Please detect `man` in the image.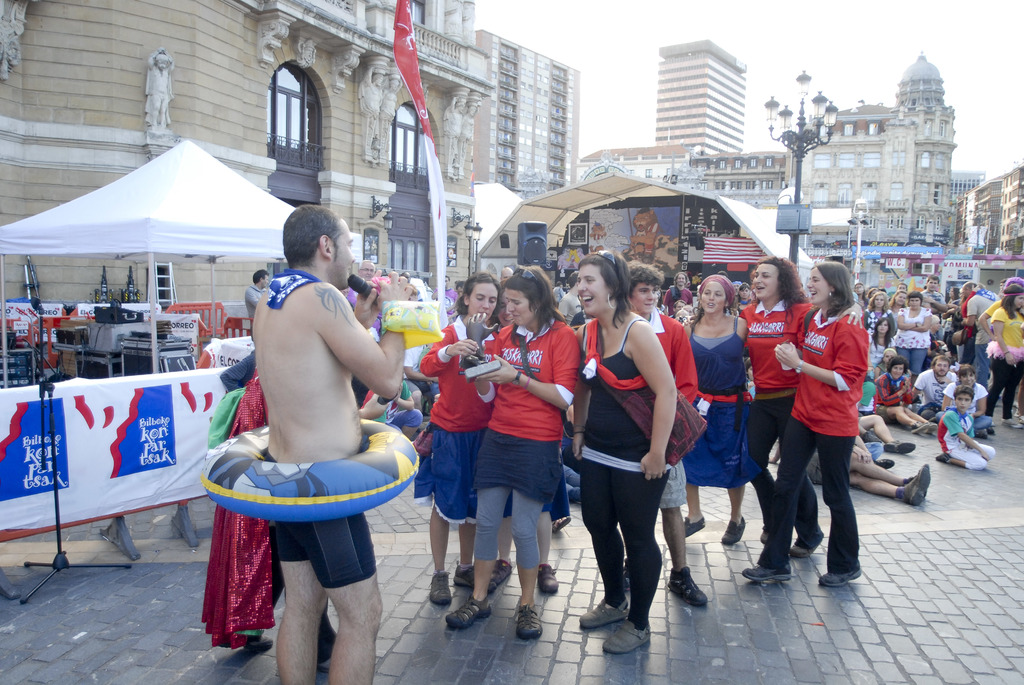
locate(189, 199, 412, 679).
